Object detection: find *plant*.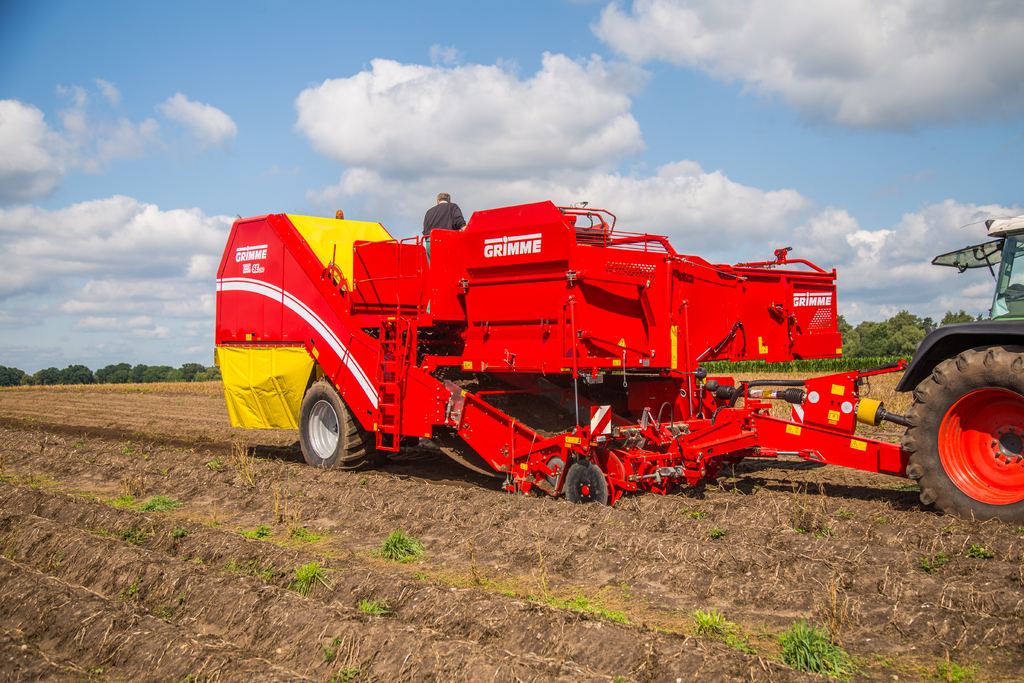
(left=0, top=471, right=66, bottom=491).
